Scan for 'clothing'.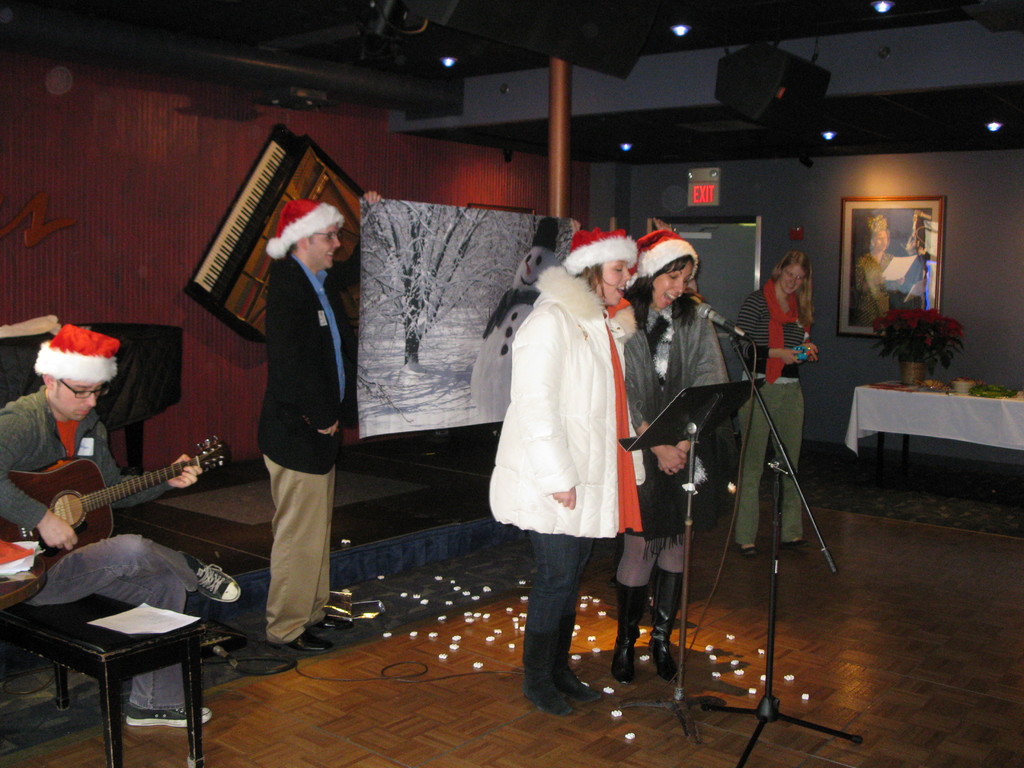
Scan result: (232,211,351,607).
